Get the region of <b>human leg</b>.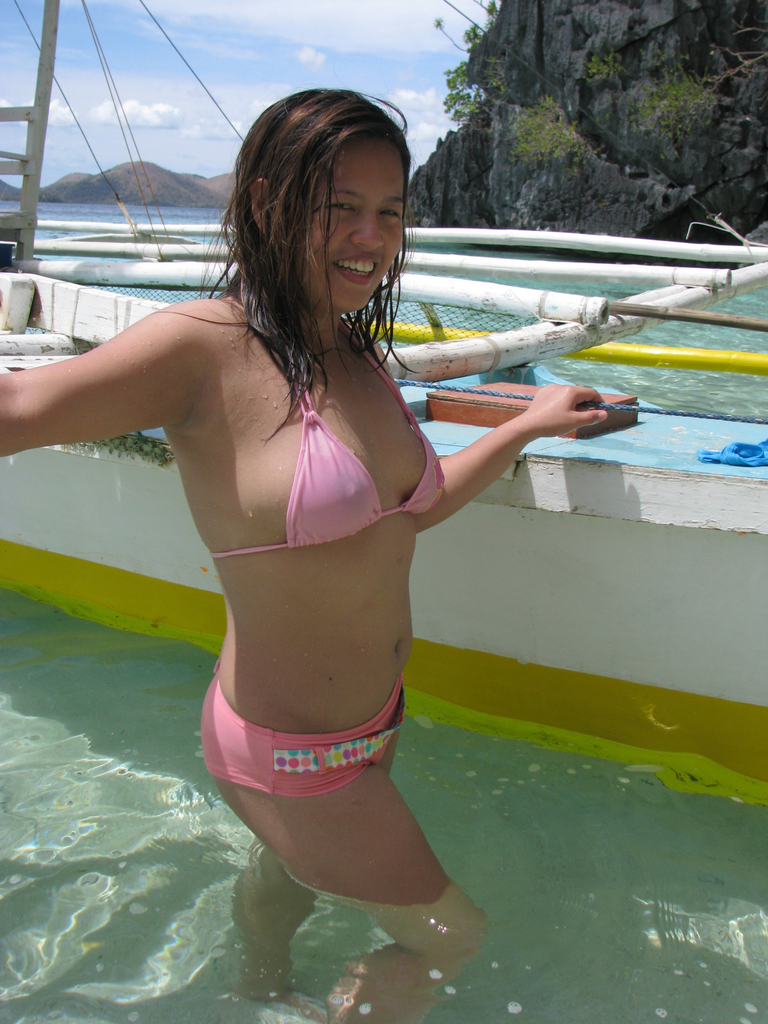
x1=189 y1=459 x2=643 y2=919.
